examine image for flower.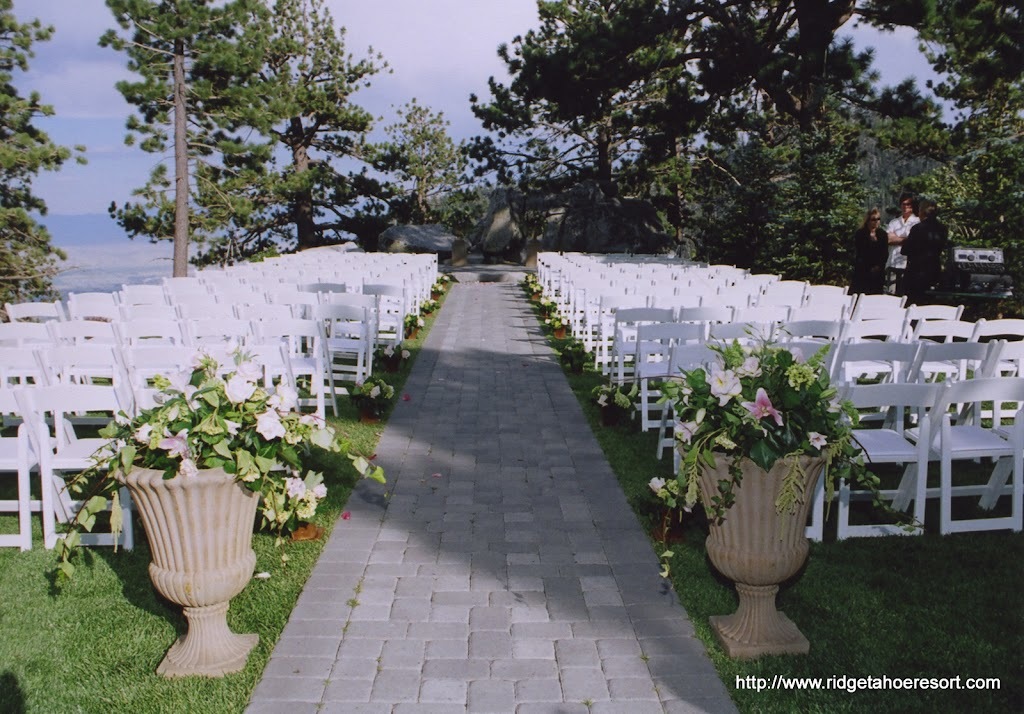
Examination result: (678,419,700,444).
